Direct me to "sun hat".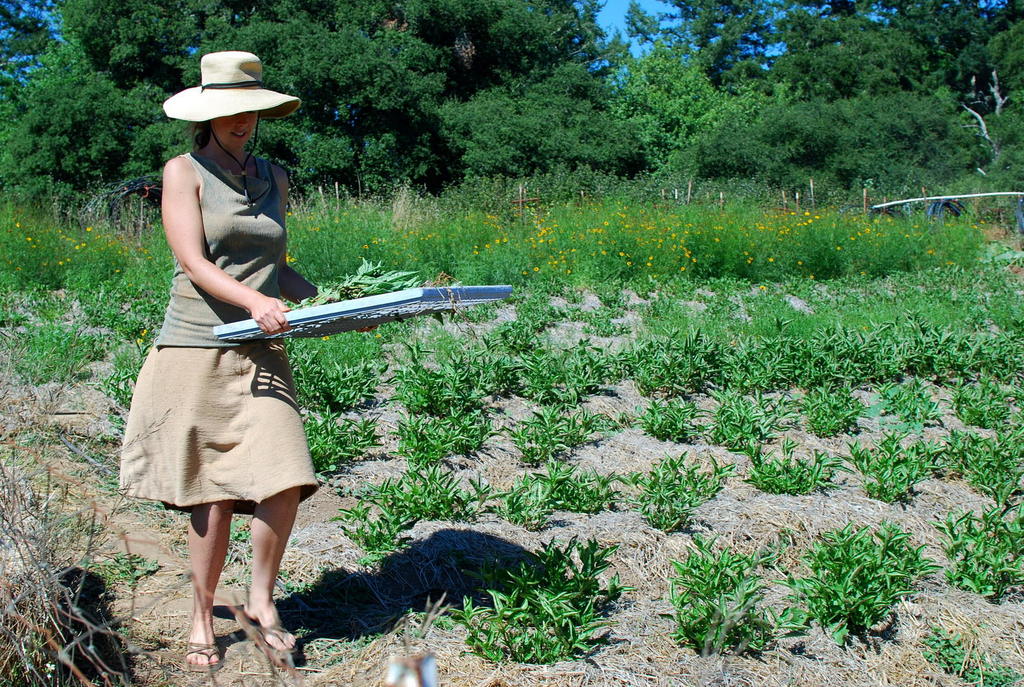
Direction: detection(161, 47, 305, 126).
